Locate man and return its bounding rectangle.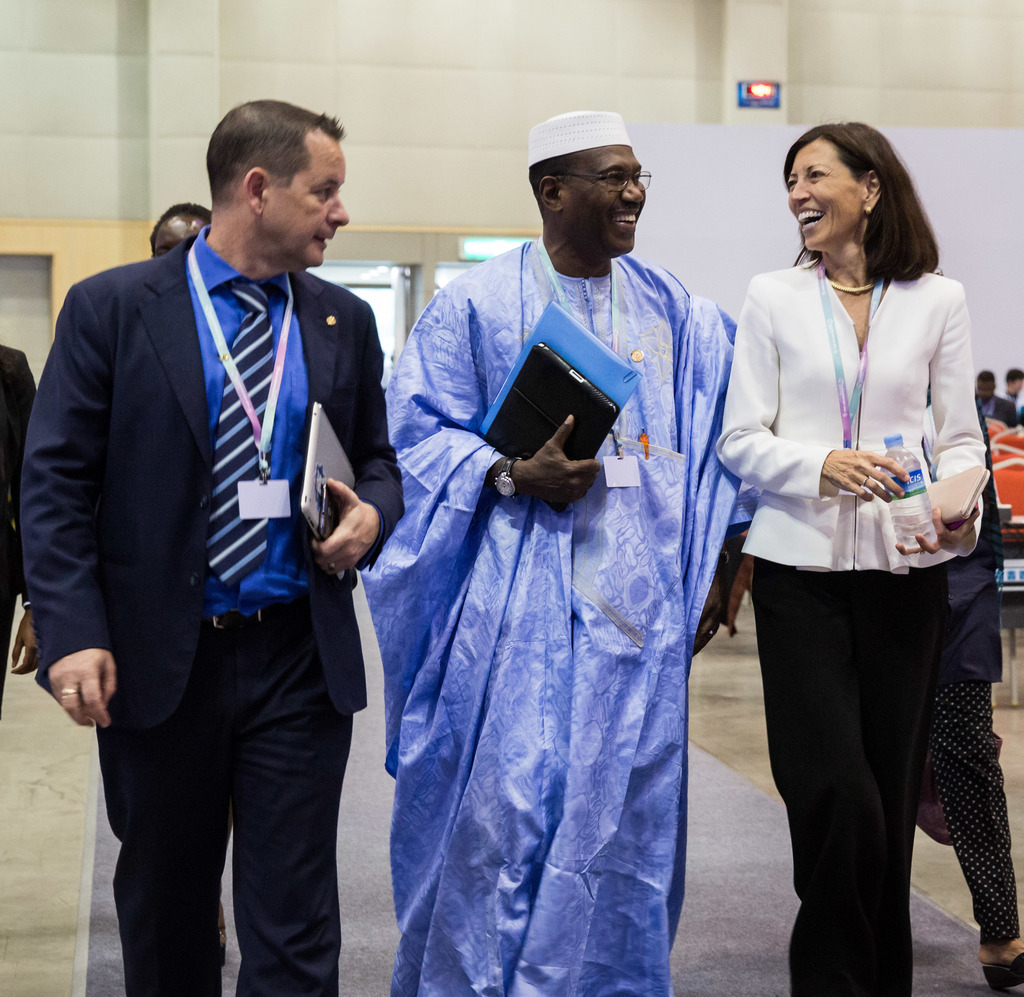
358:108:756:996.
